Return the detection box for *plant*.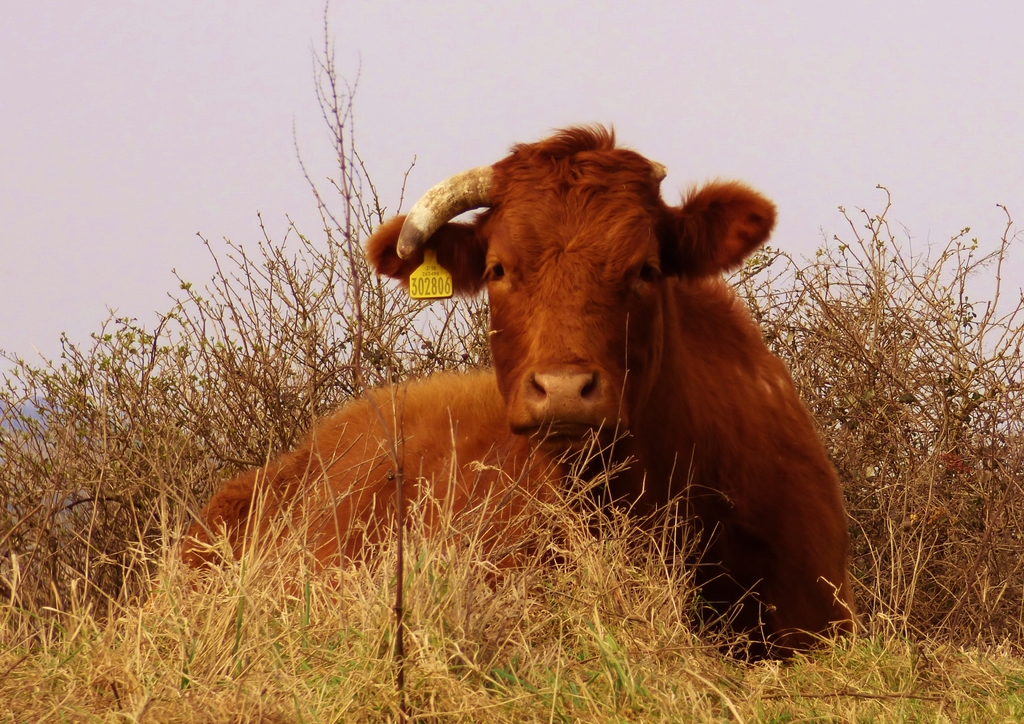
797/157/1012/661.
